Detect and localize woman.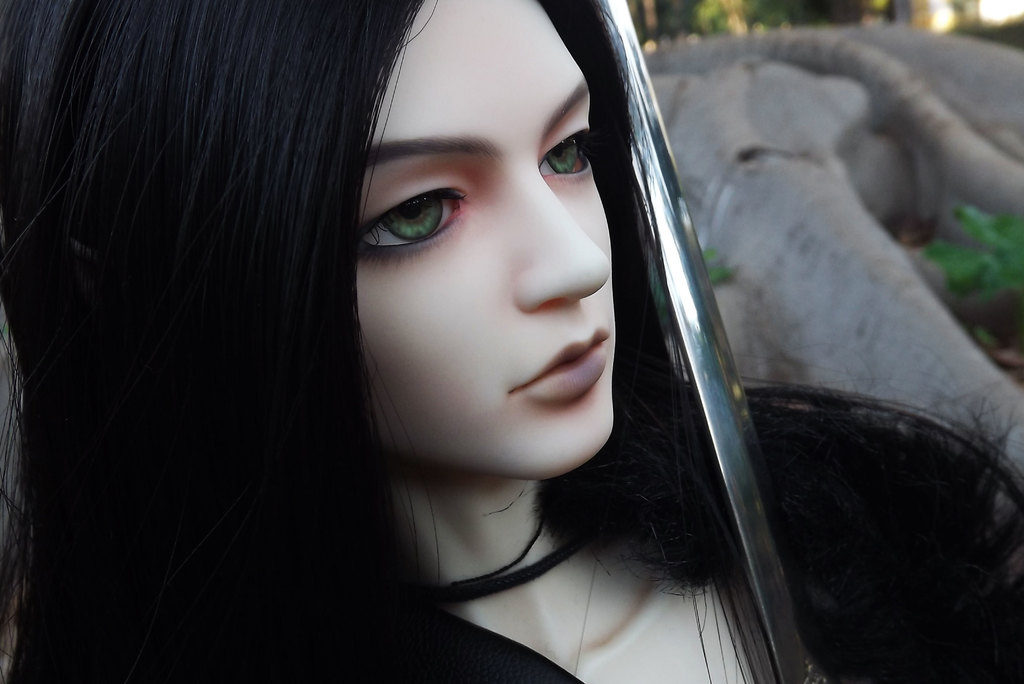
Localized at {"left": 236, "top": 41, "right": 966, "bottom": 682}.
